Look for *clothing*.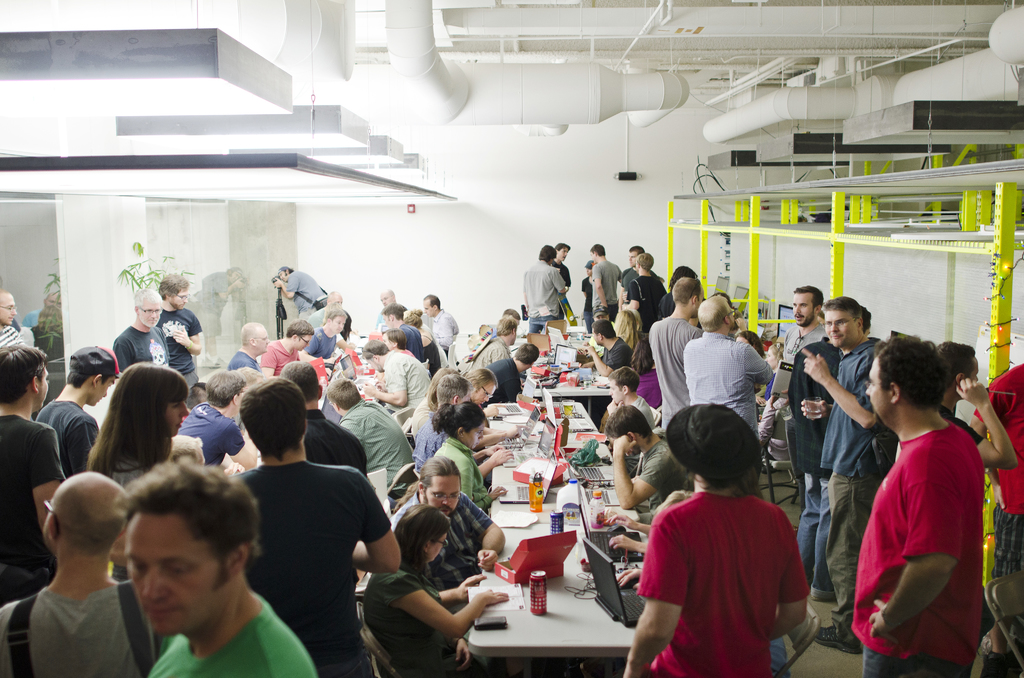
Found: {"x1": 111, "y1": 326, "x2": 171, "y2": 380}.
